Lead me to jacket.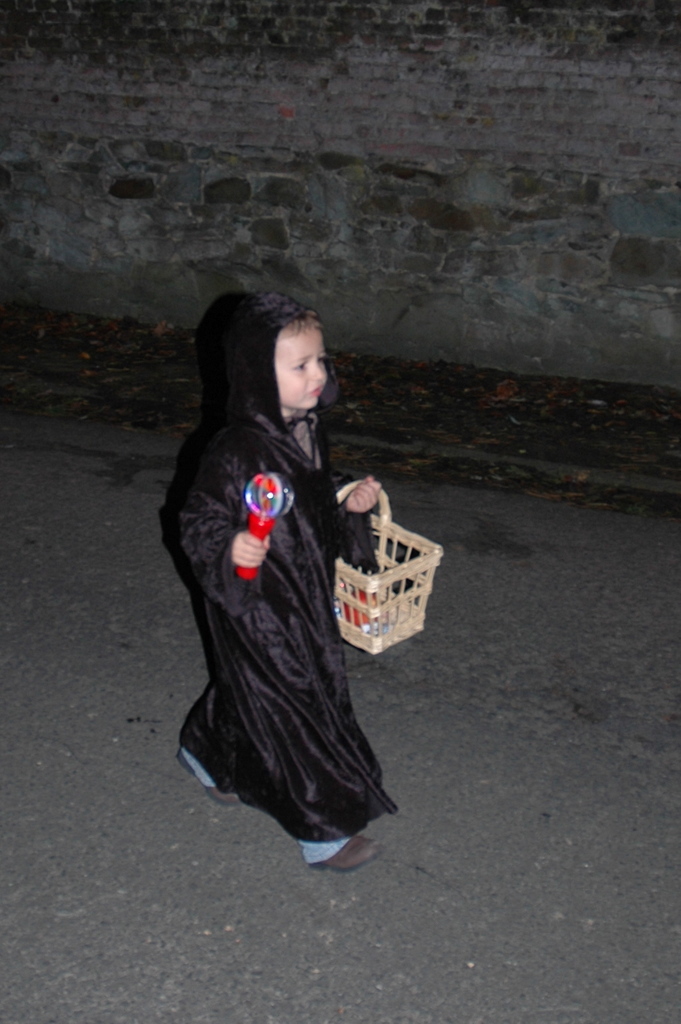
Lead to {"x1": 158, "y1": 295, "x2": 394, "y2": 763}.
